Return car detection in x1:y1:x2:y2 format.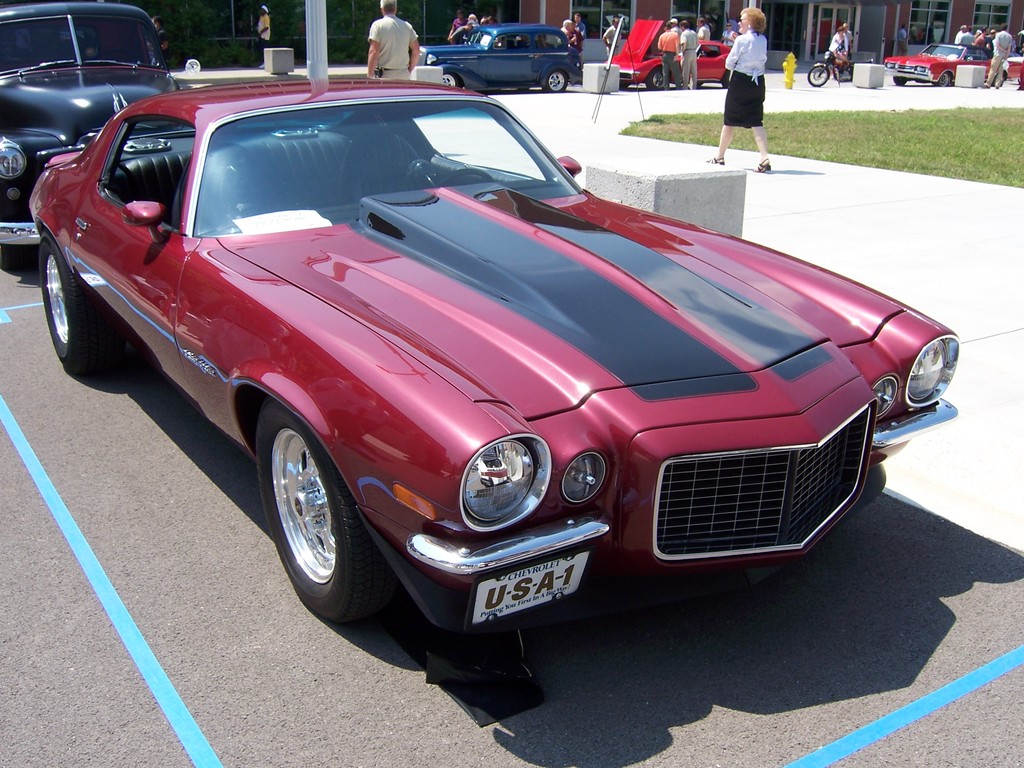
0:0:178:247.
